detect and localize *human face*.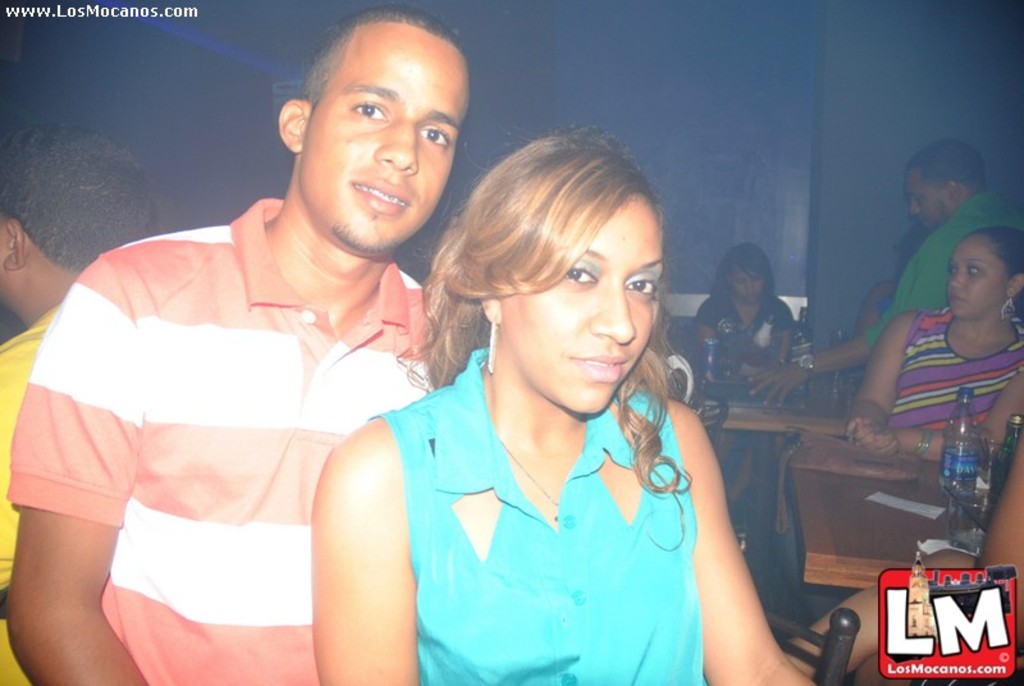
Localized at region(504, 202, 663, 415).
